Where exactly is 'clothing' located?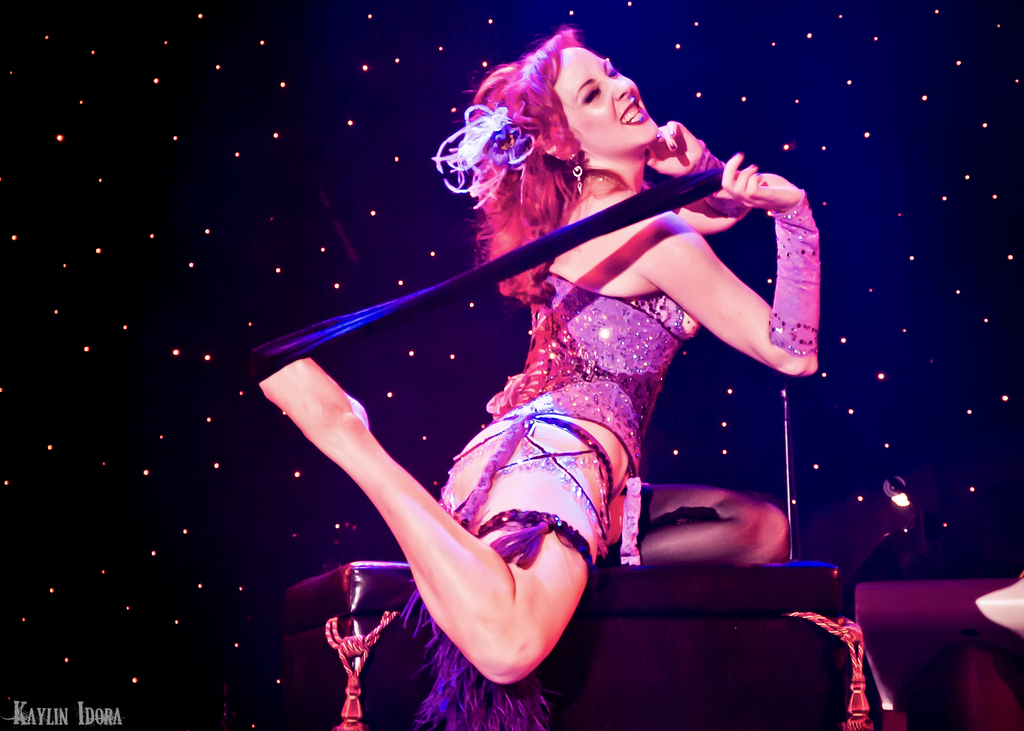
Its bounding box is [401, 270, 702, 730].
